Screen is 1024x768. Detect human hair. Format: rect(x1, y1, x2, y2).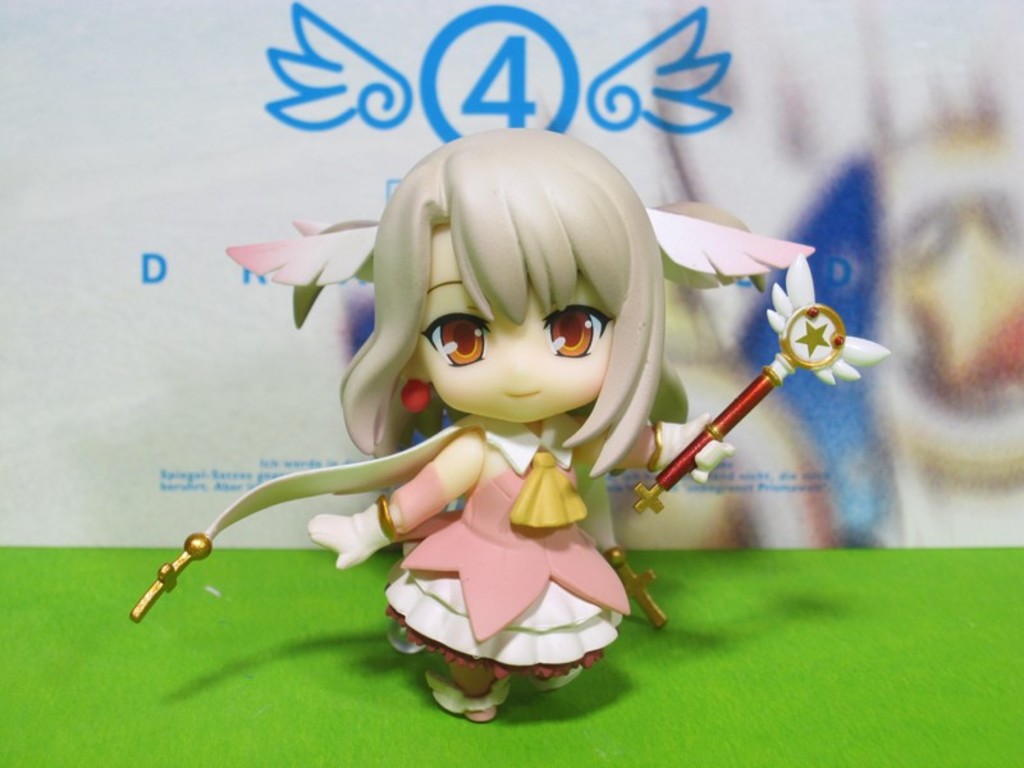
rect(343, 123, 689, 477).
